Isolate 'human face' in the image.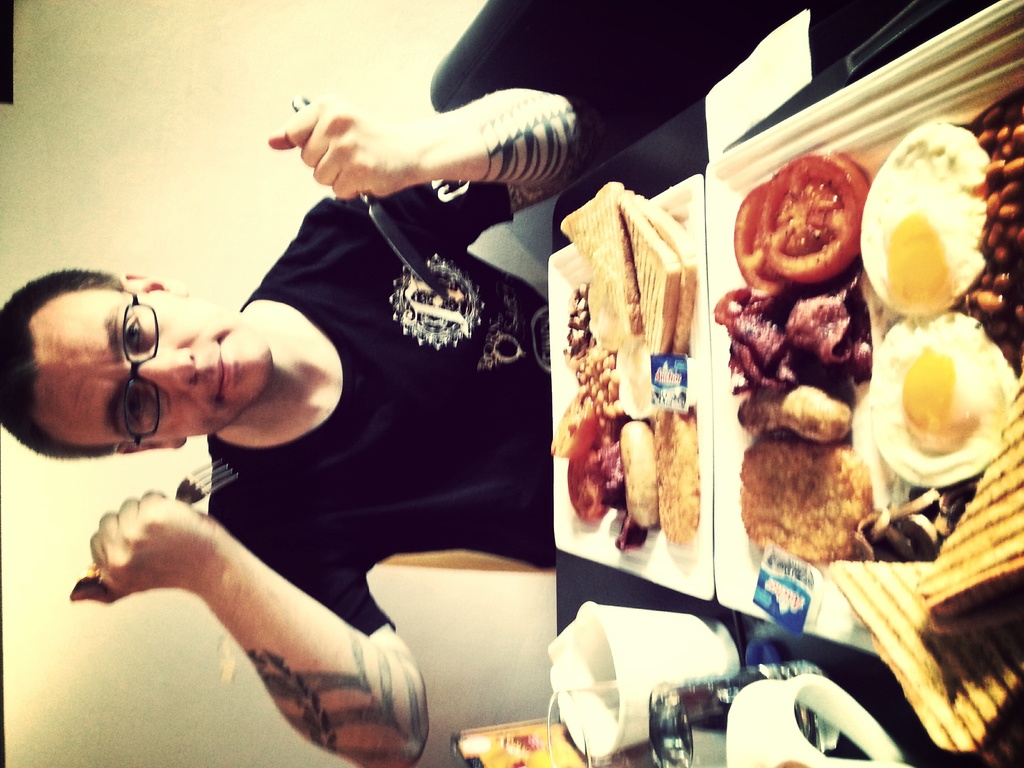
Isolated region: <region>31, 286, 270, 441</region>.
